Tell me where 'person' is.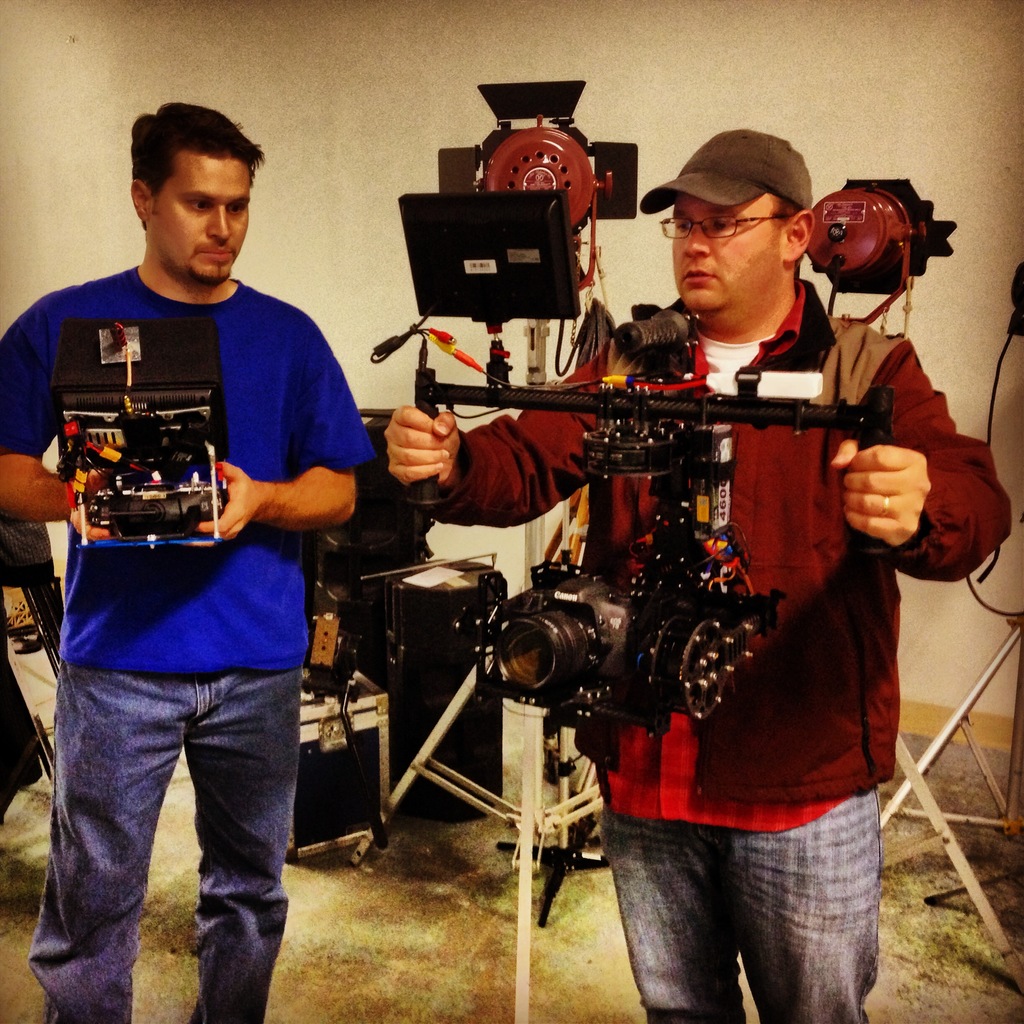
'person' is at [x1=31, y1=82, x2=369, y2=1019].
